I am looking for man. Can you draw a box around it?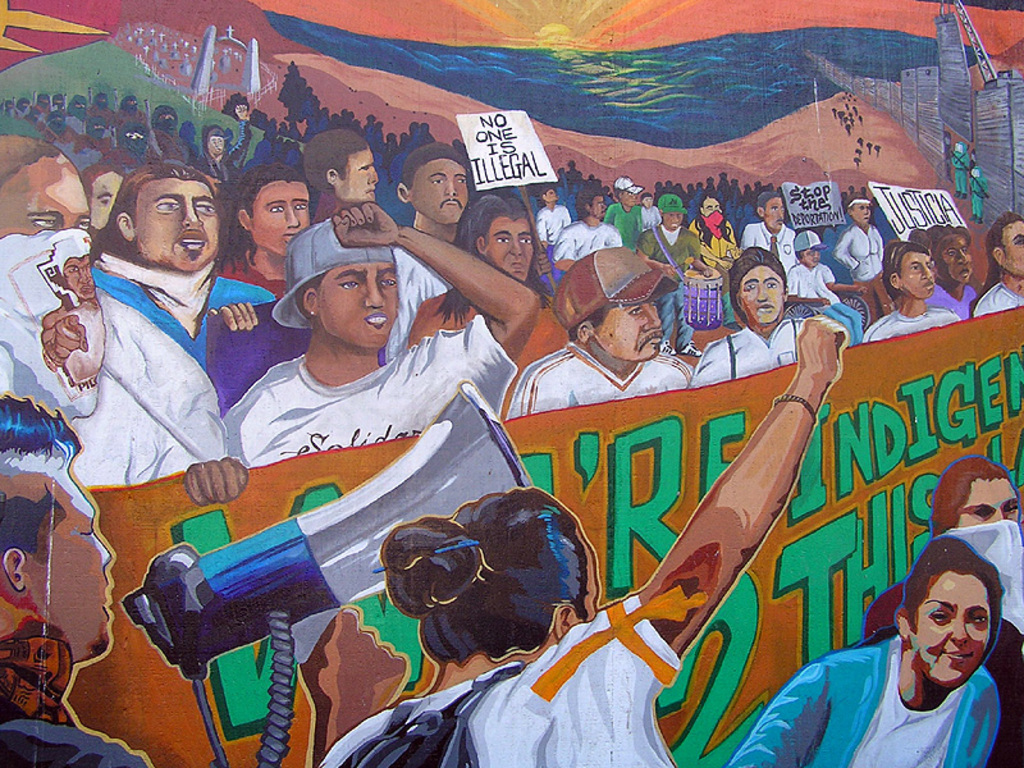
Sure, the bounding box is 535/184/572/246.
